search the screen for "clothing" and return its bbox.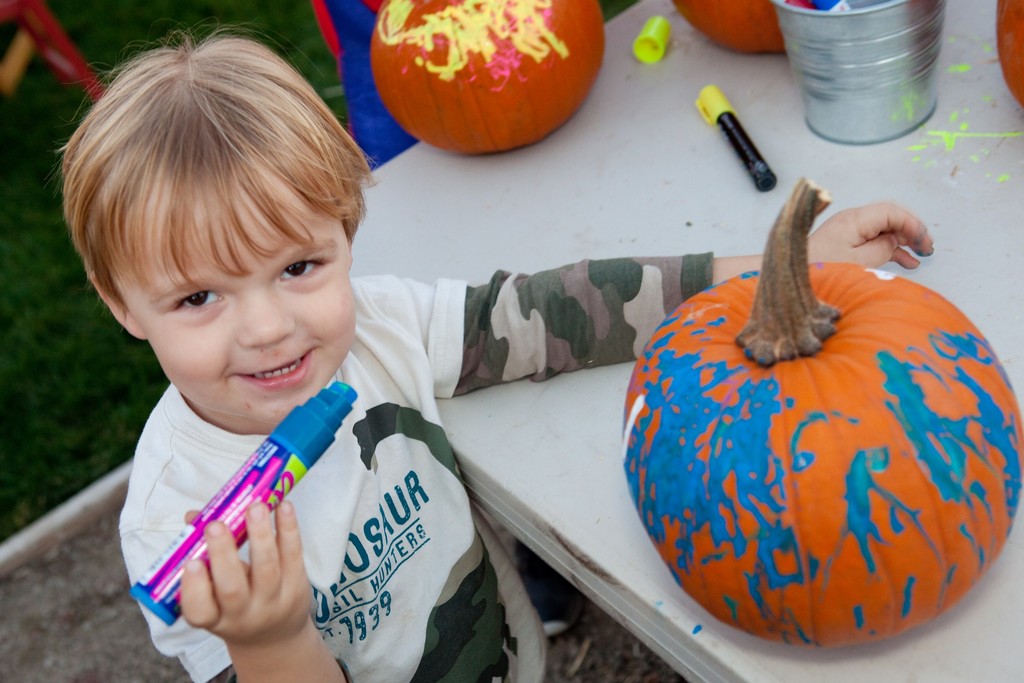
Found: {"x1": 117, "y1": 251, "x2": 709, "y2": 682}.
